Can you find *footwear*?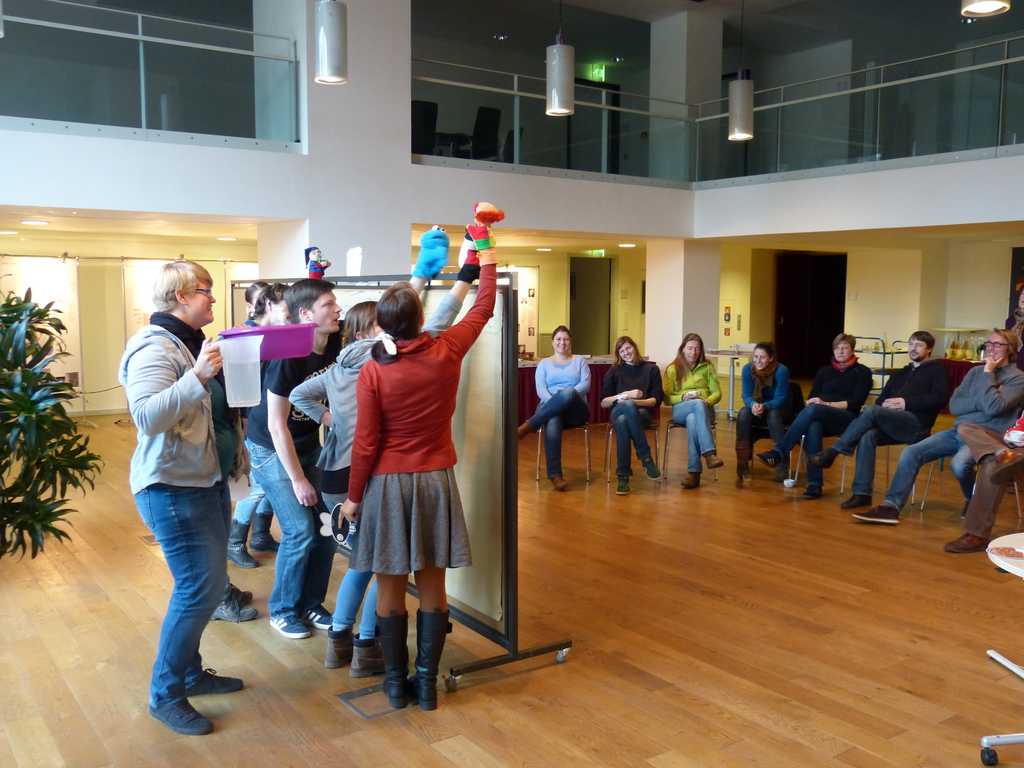
Yes, bounding box: 410,610,457,713.
